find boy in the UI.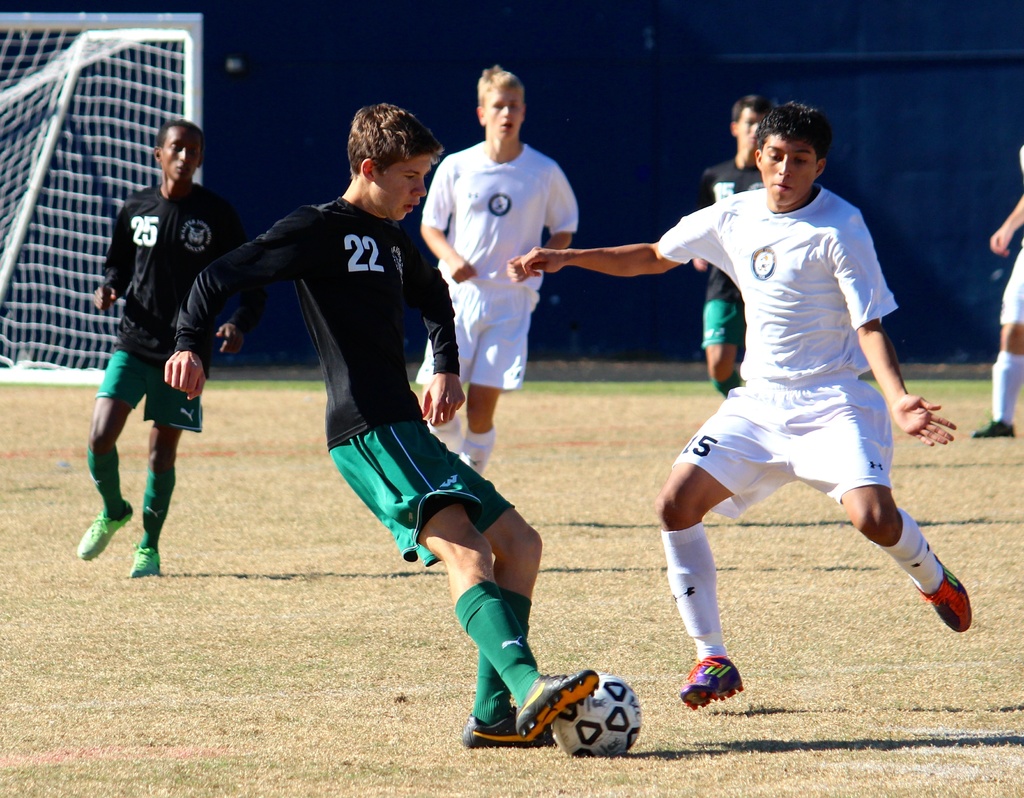
UI element at {"x1": 686, "y1": 89, "x2": 771, "y2": 399}.
